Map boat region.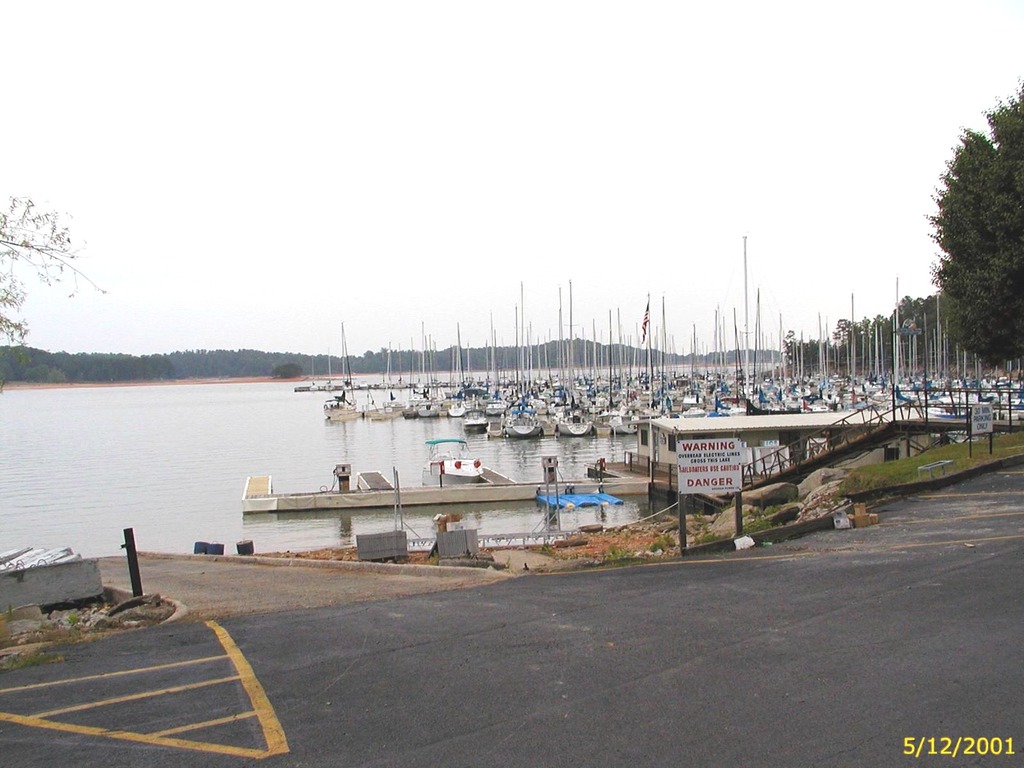
Mapped to (left=746, top=285, right=781, bottom=418).
